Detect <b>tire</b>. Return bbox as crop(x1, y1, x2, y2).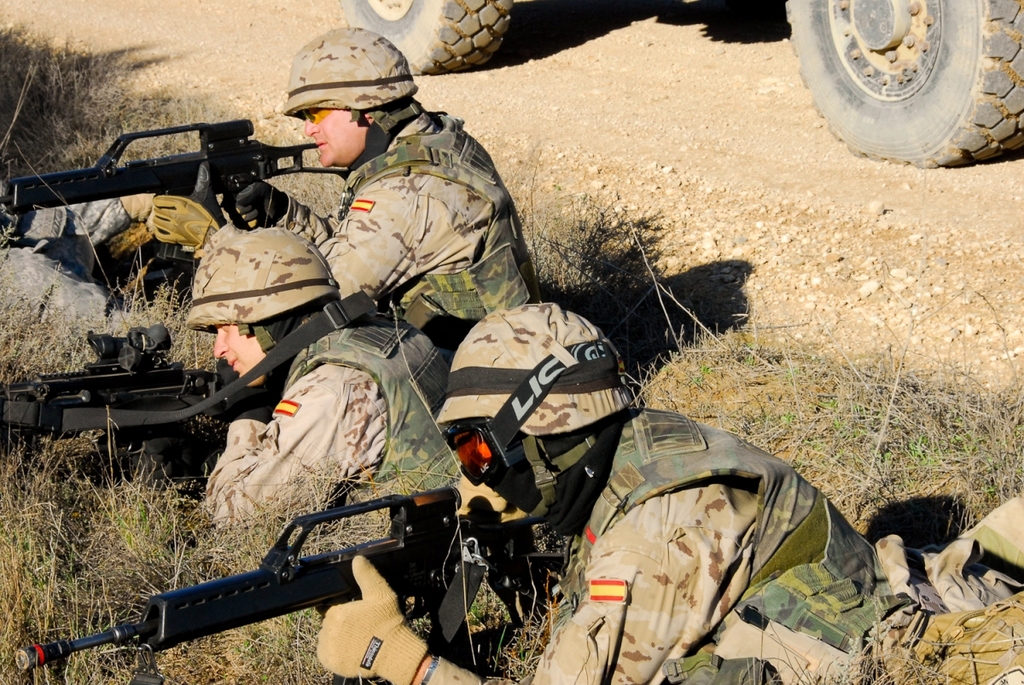
crop(783, 0, 1023, 172).
